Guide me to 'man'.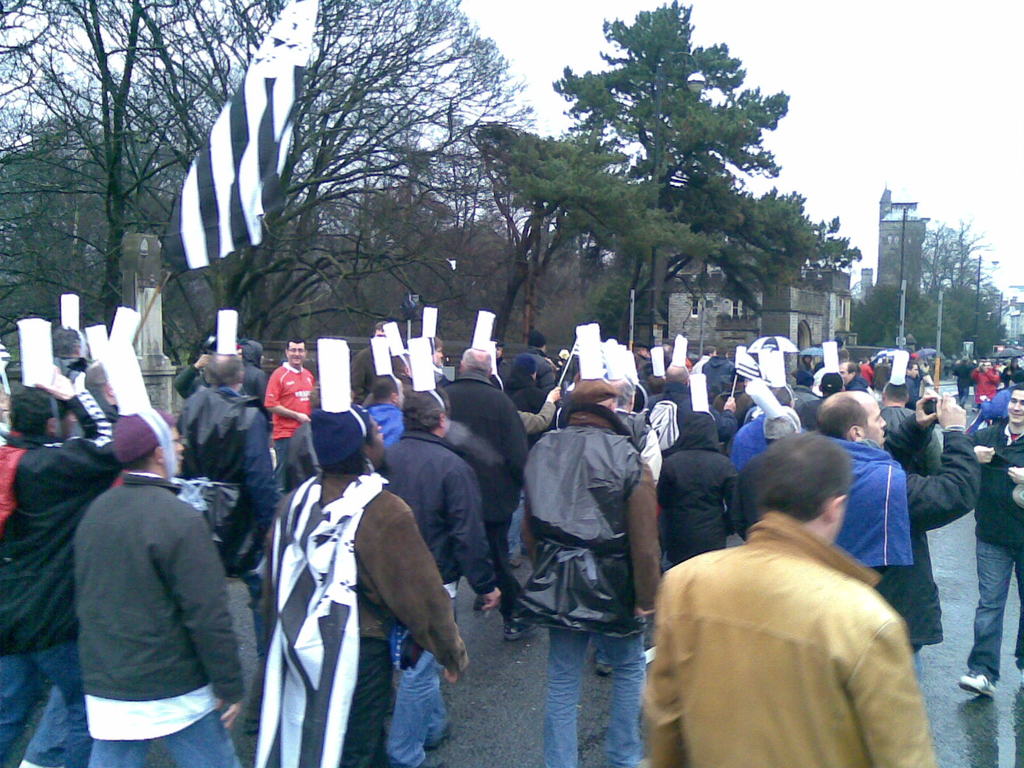
Guidance: left=660, top=342, right=668, bottom=362.
